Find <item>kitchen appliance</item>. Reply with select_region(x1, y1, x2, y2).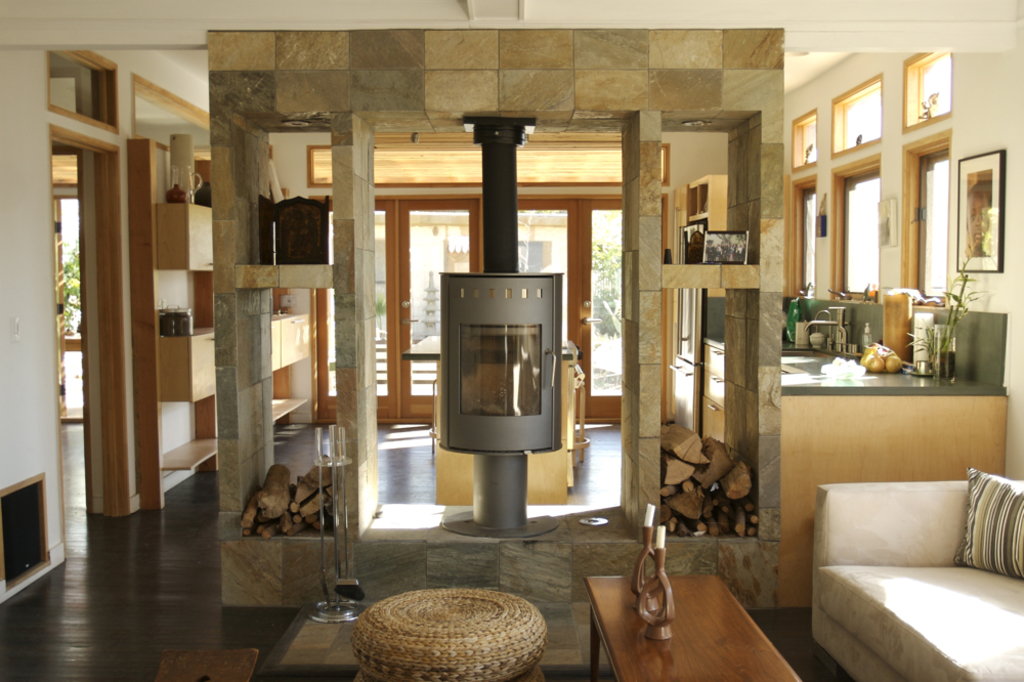
select_region(938, 330, 961, 375).
